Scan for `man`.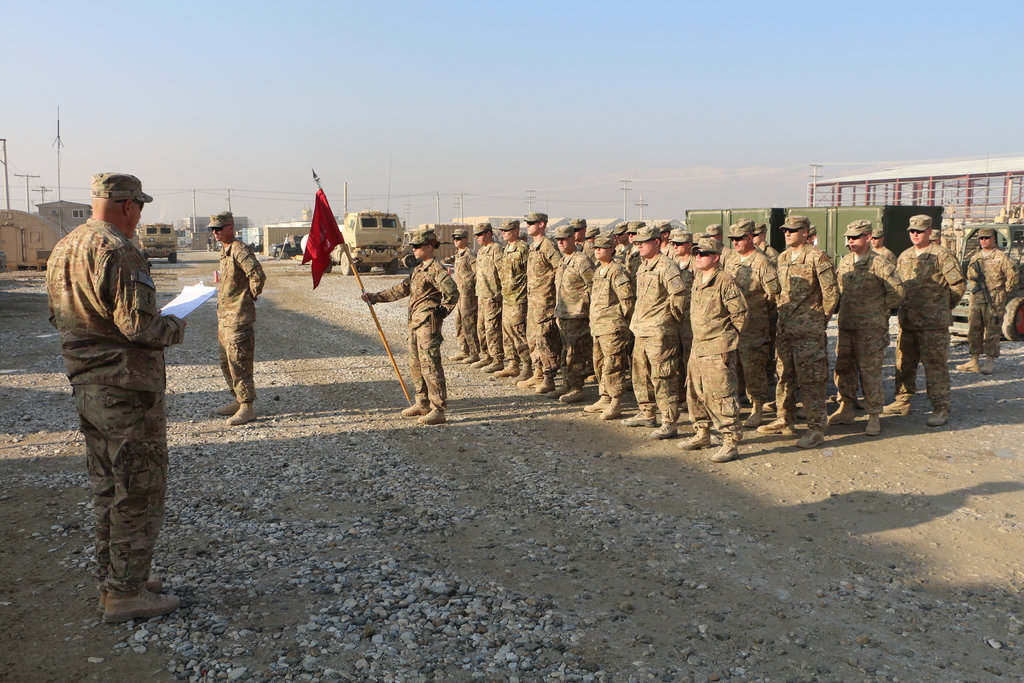
Scan result: x1=832, y1=218, x2=904, y2=438.
